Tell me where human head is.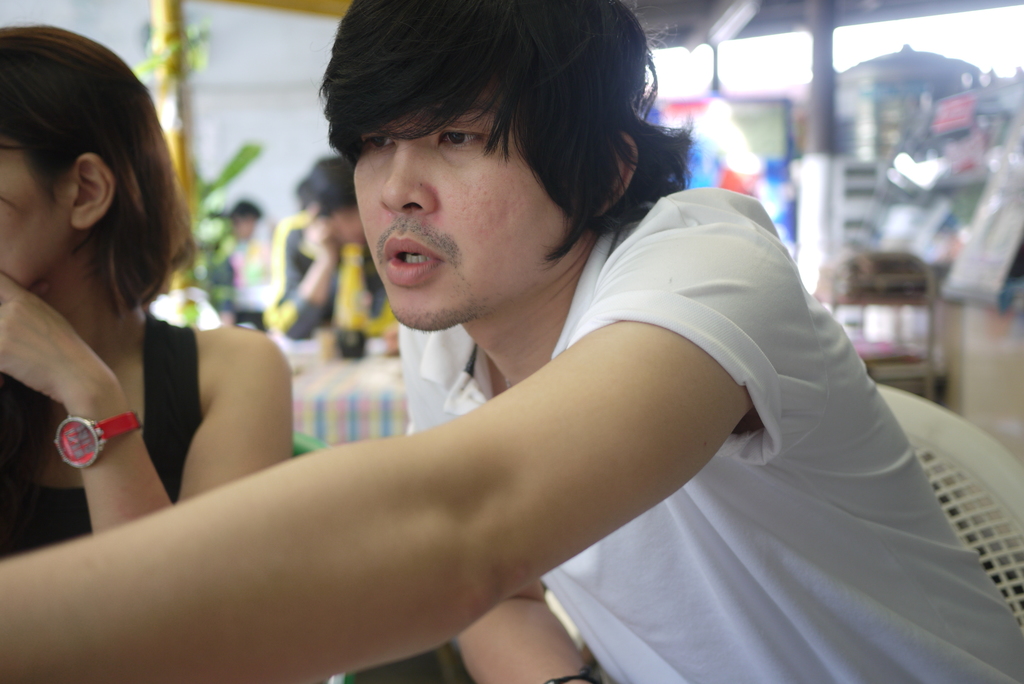
human head is at bbox=[225, 203, 259, 245].
